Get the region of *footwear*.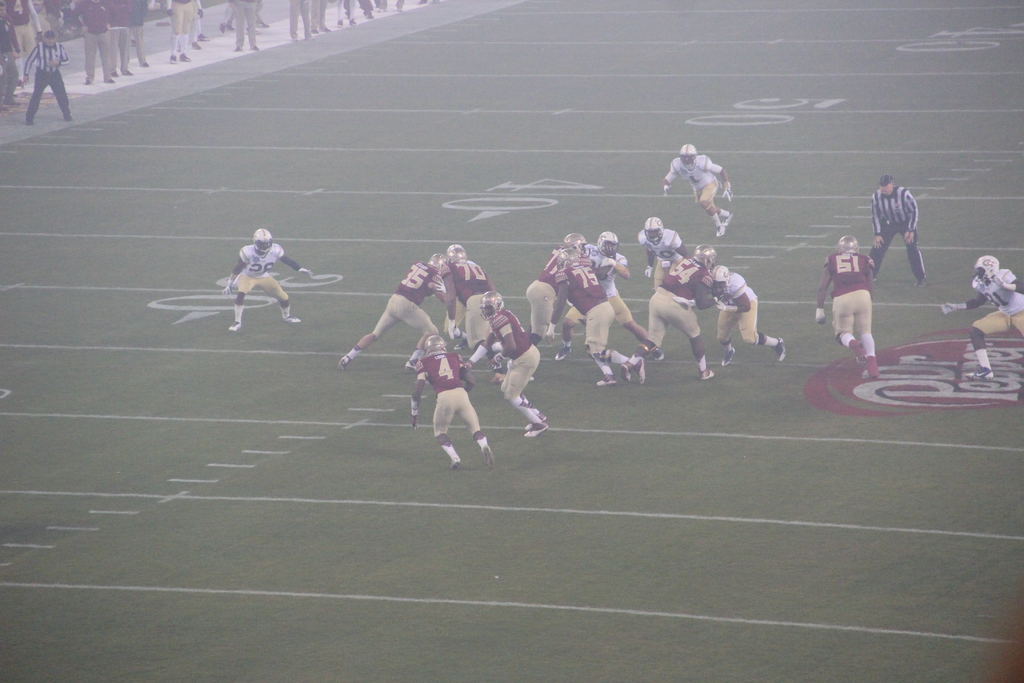
x1=358, y1=10, x2=371, y2=17.
